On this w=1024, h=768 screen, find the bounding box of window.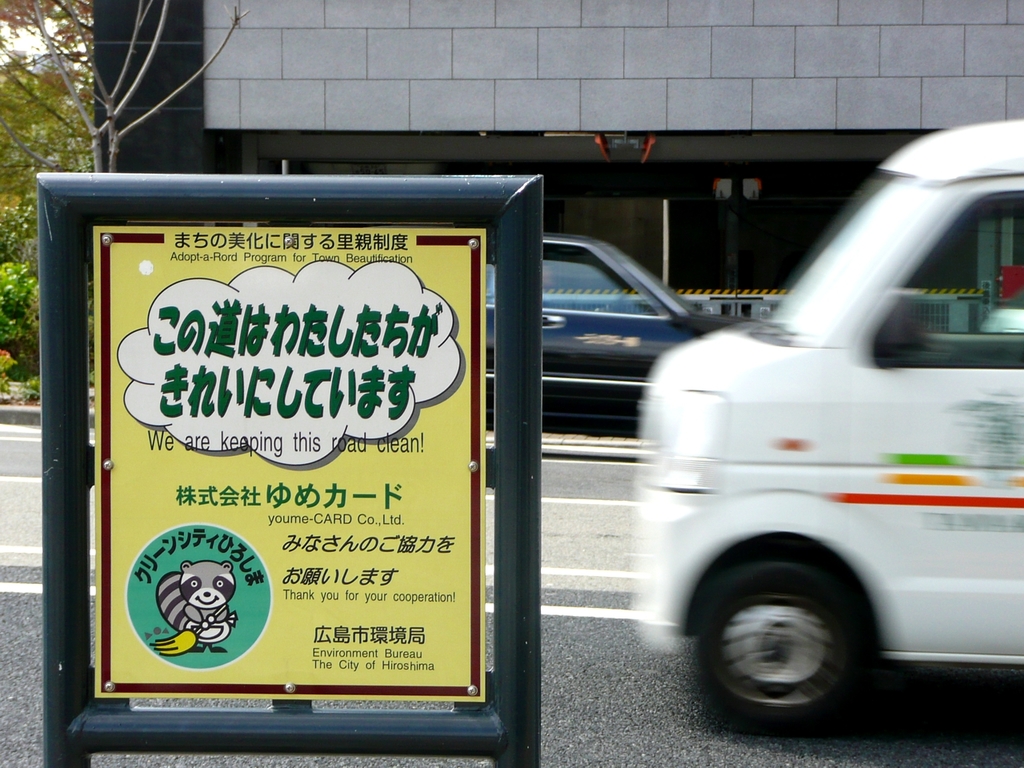
Bounding box: box(881, 182, 1023, 370).
